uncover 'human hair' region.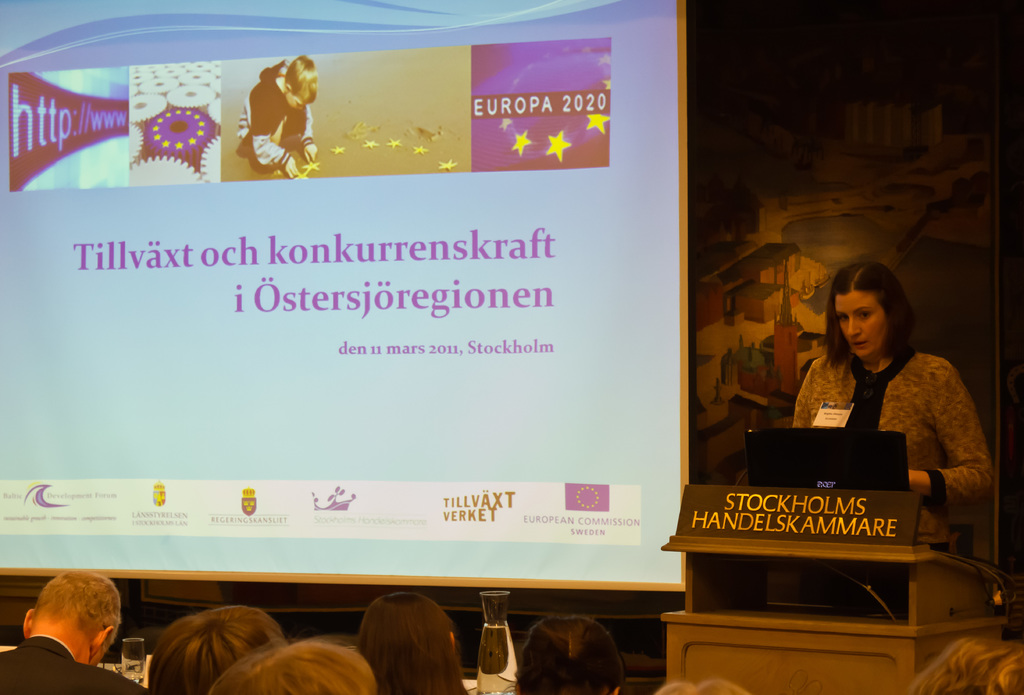
Uncovered: BBox(842, 269, 907, 380).
